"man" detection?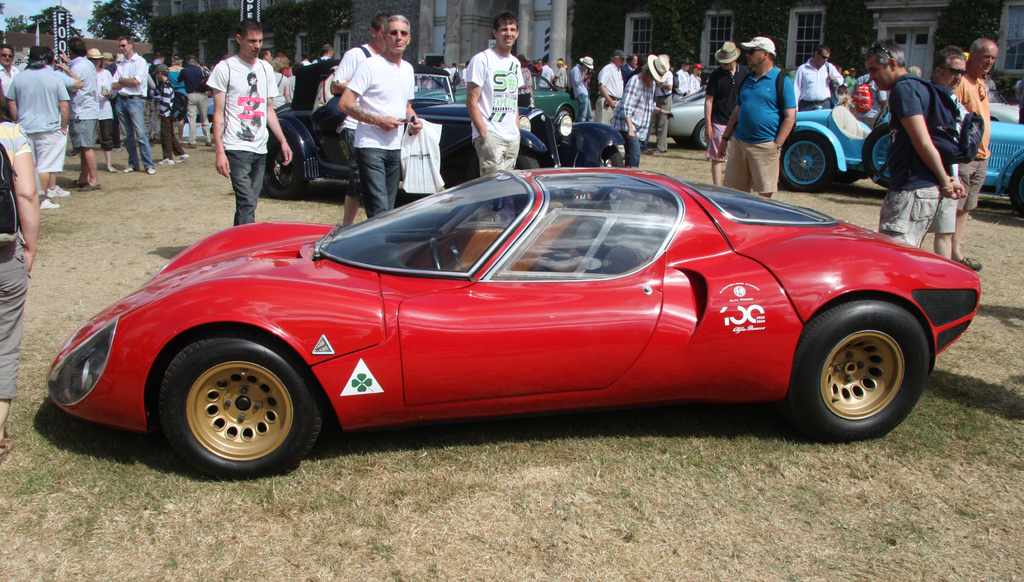
l=570, t=54, r=595, b=122
